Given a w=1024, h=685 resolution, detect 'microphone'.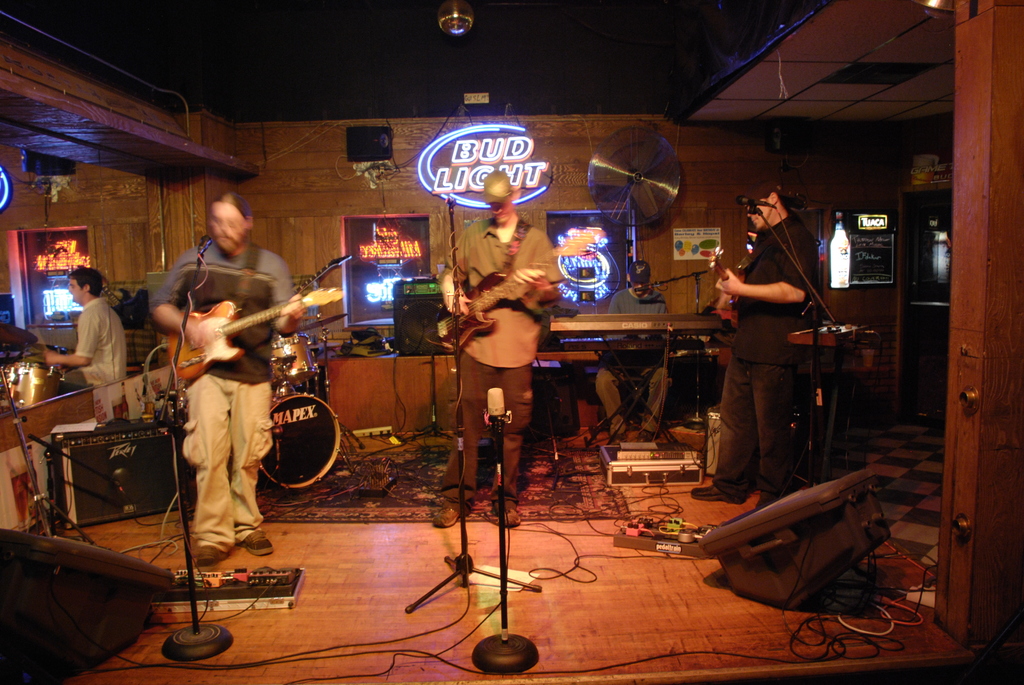
[x1=198, y1=233, x2=211, y2=255].
